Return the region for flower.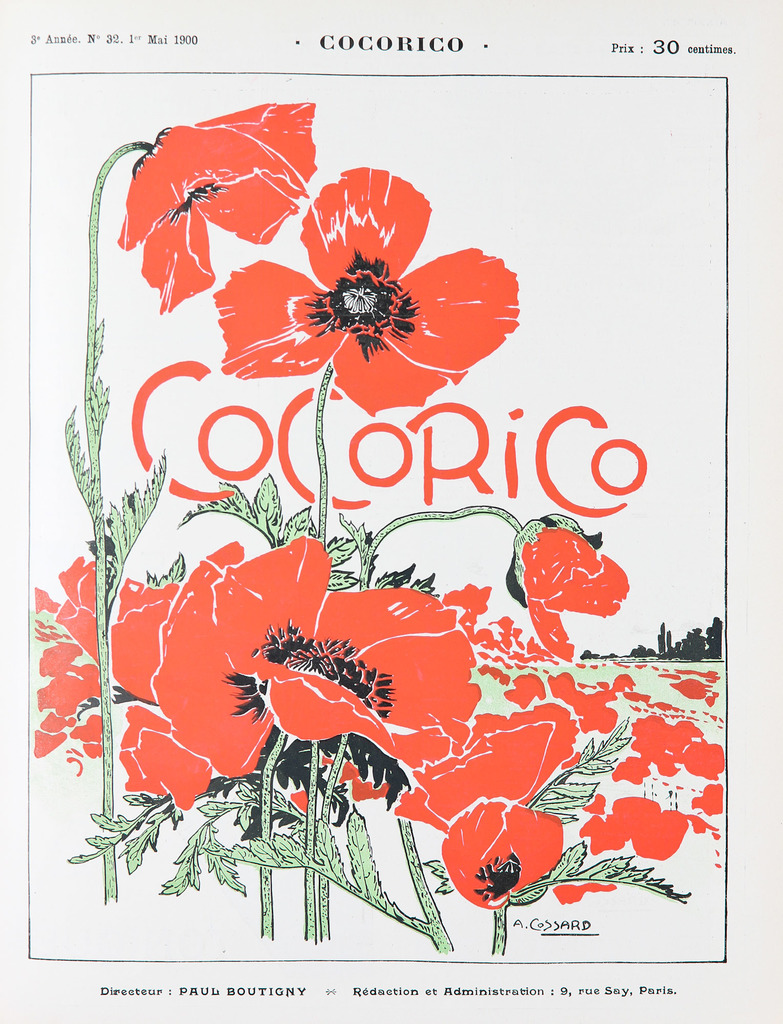
(left=503, top=511, right=633, bottom=659).
